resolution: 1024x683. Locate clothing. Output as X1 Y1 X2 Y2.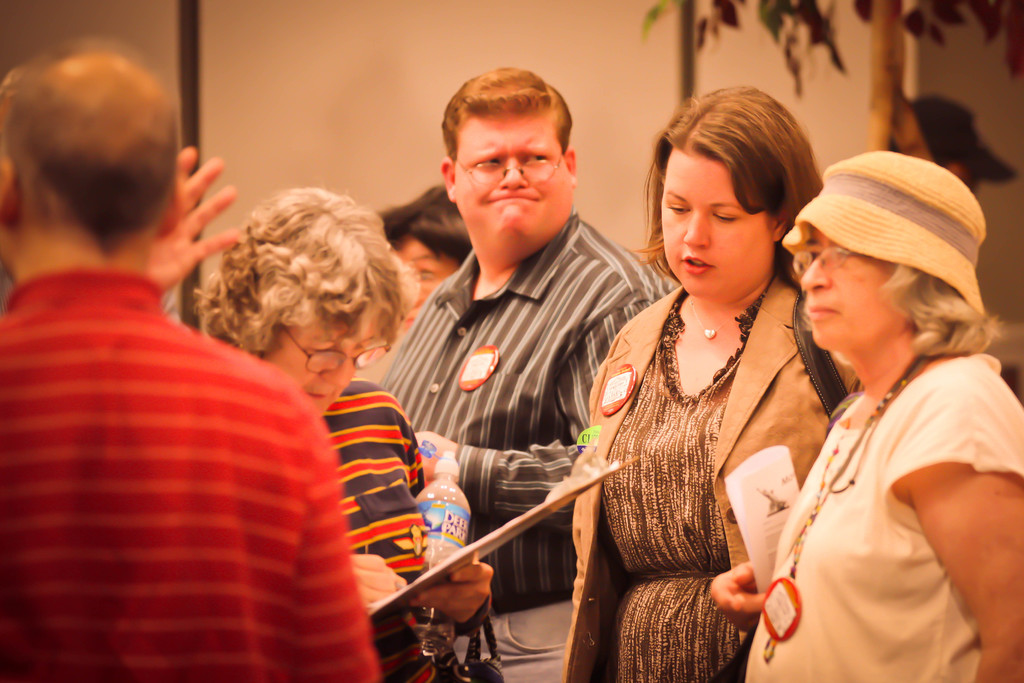
744 352 1023 682.
